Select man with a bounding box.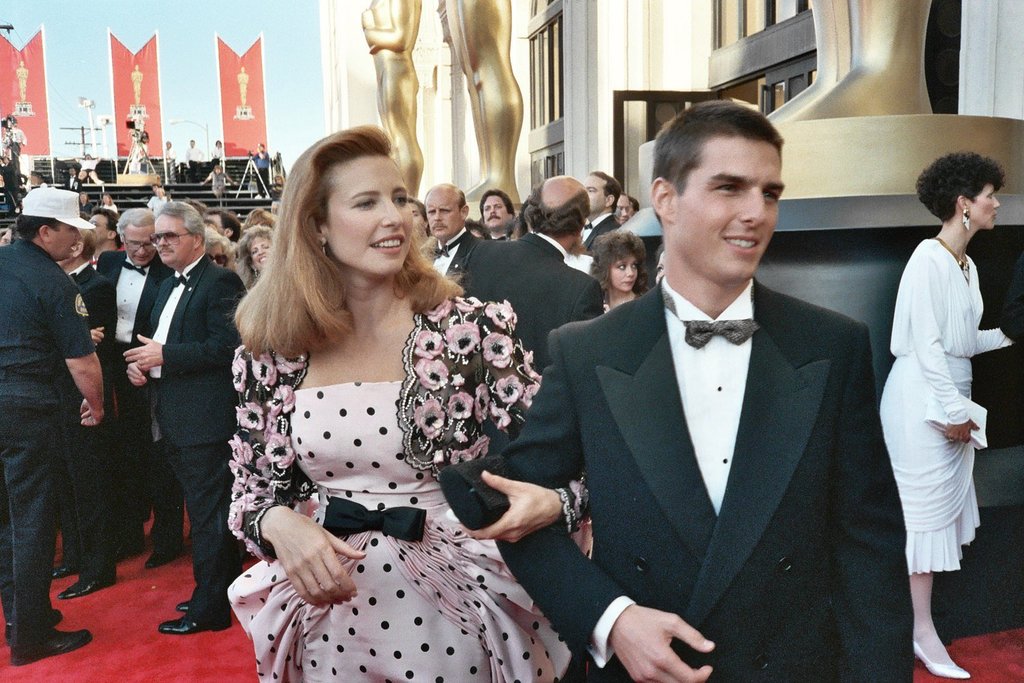
(left=529, top=117, right=883, bottom=682).
